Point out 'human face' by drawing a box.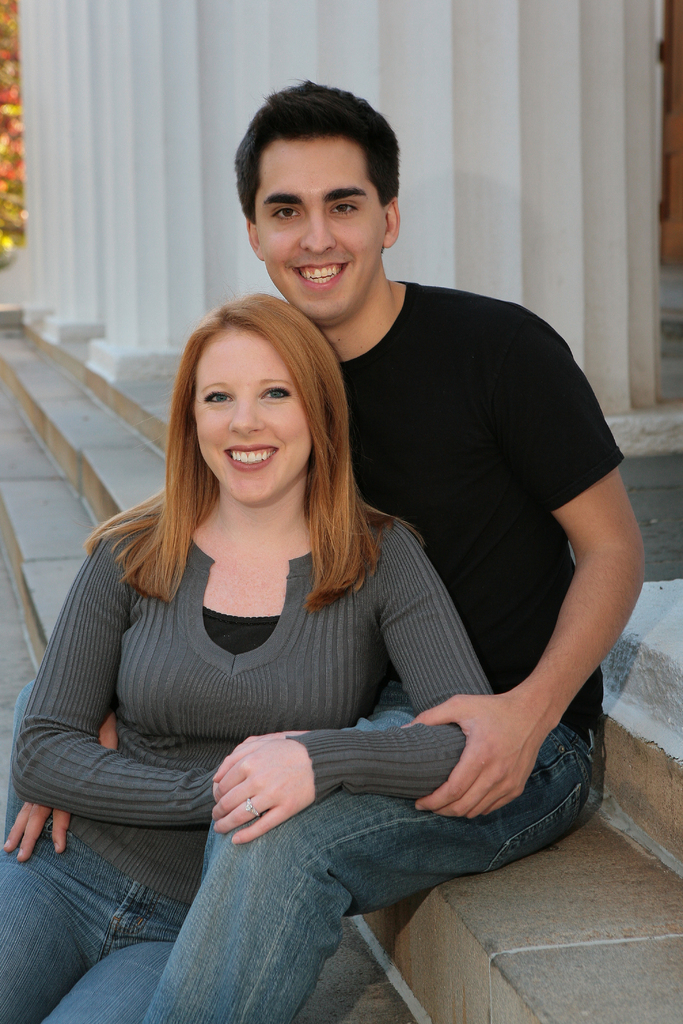
bbox=[256, 141, 389, 325].
